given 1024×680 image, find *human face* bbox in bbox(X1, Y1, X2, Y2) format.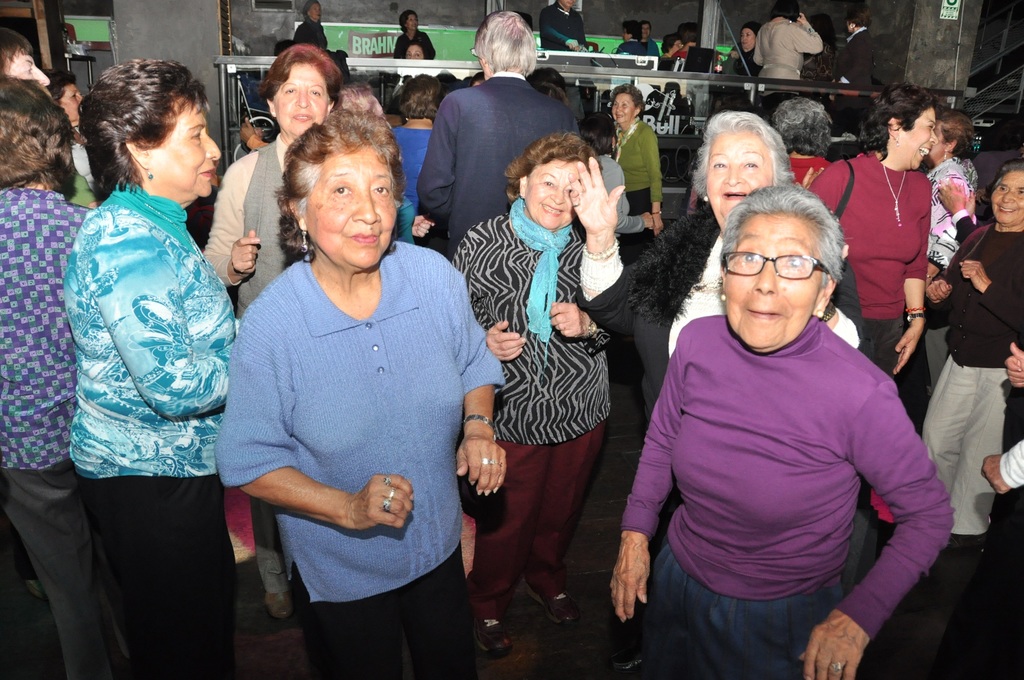
bbox(304, 150, 399, 271).
